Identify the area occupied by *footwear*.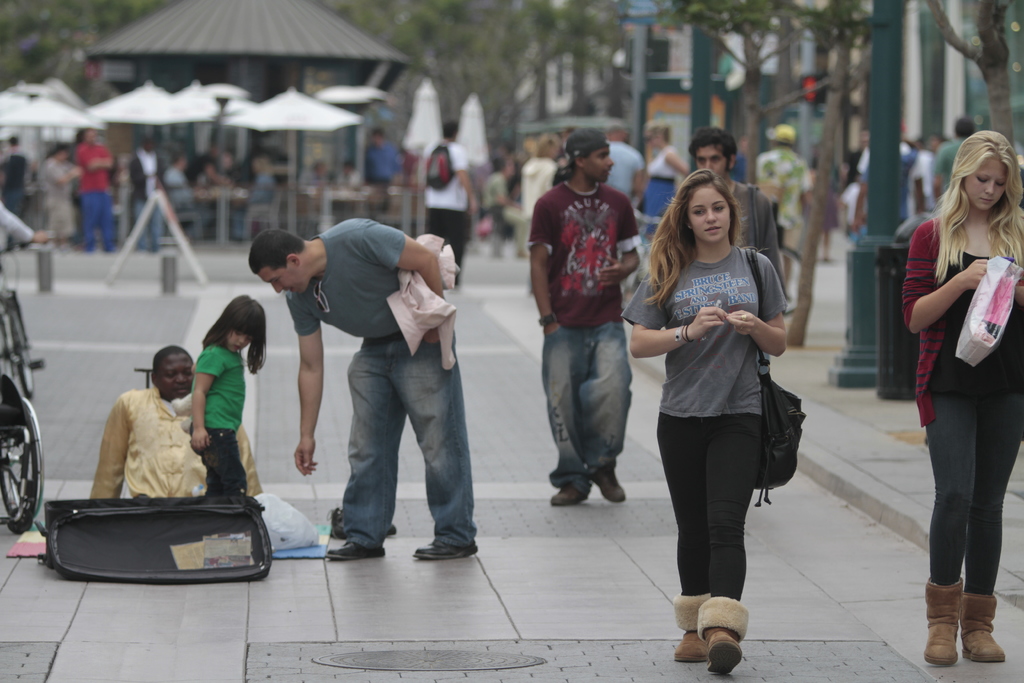
Area: select_region(552, 491, 590, 503).
